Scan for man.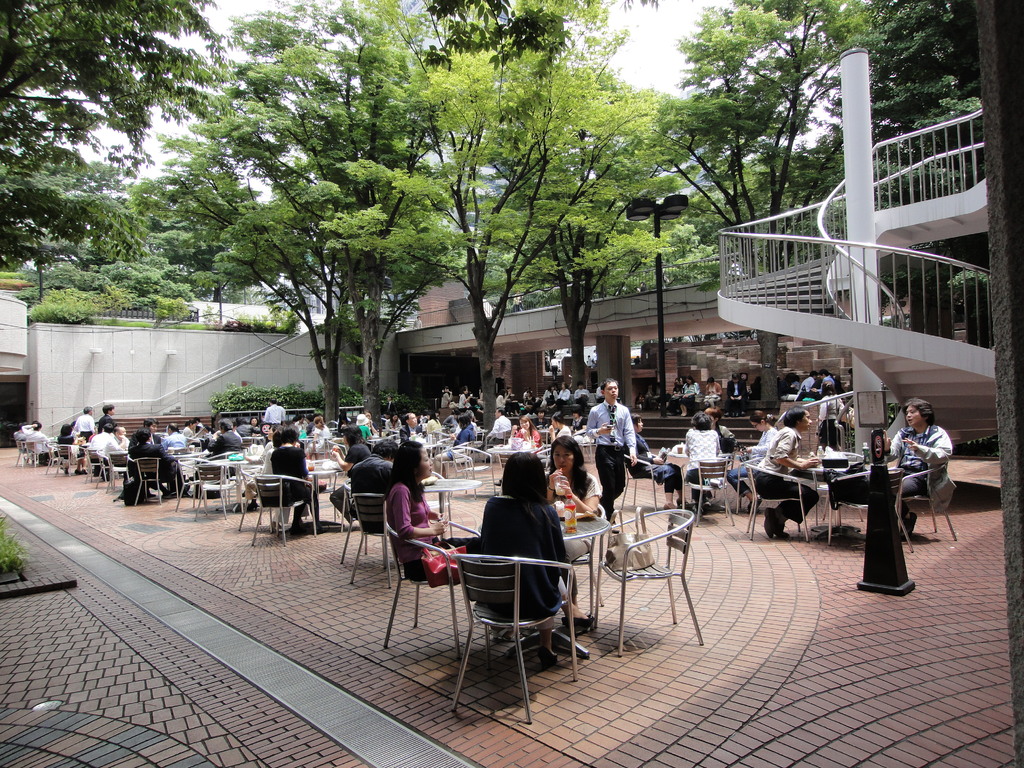
Scan result: (205, 419, 244, 471).
